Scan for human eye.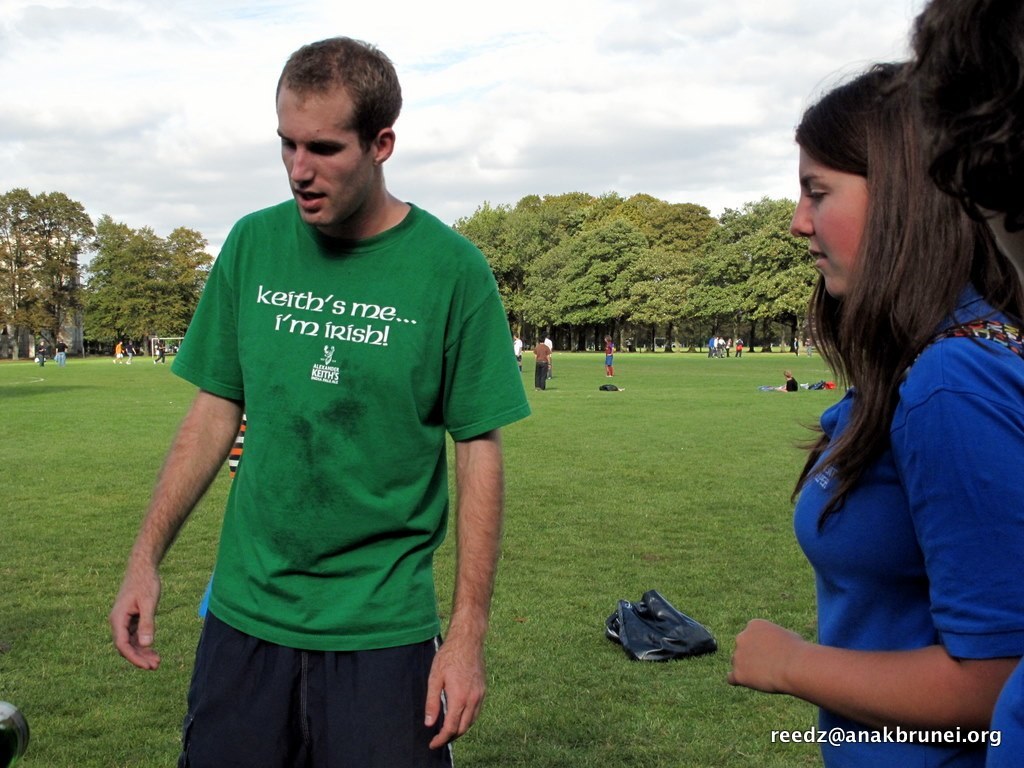
Scan result: (x1=311, y1=143, x2=345, y2=162).
